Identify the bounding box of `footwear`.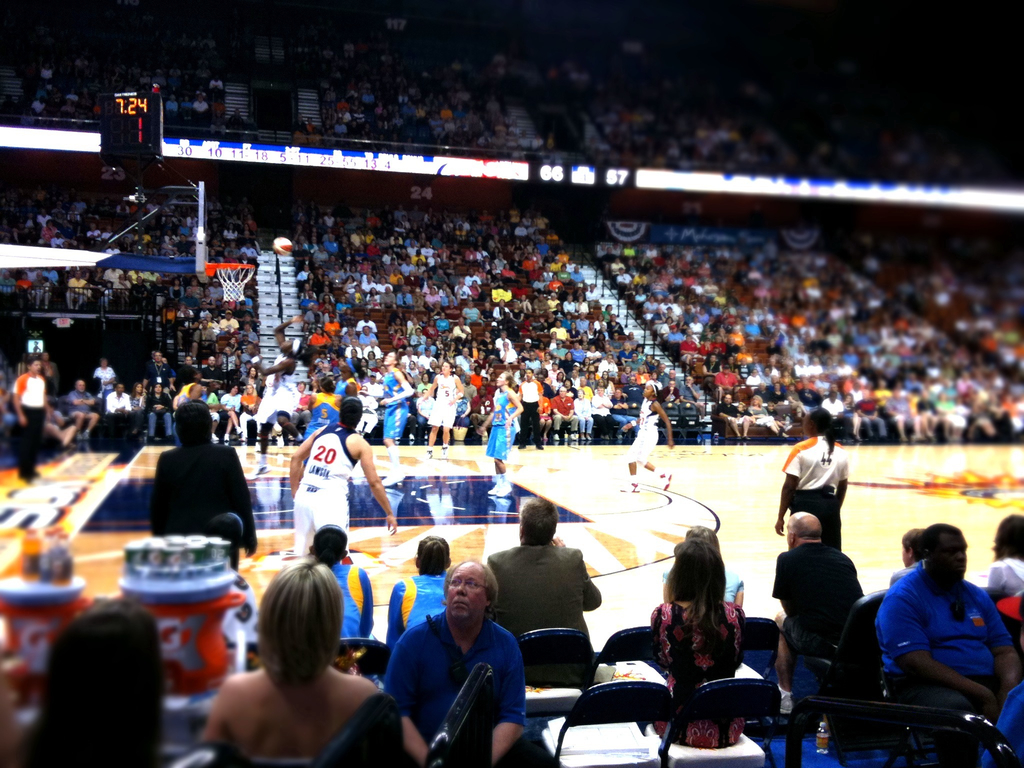
(x1=222, y1=431, x2=233, y2=444).
